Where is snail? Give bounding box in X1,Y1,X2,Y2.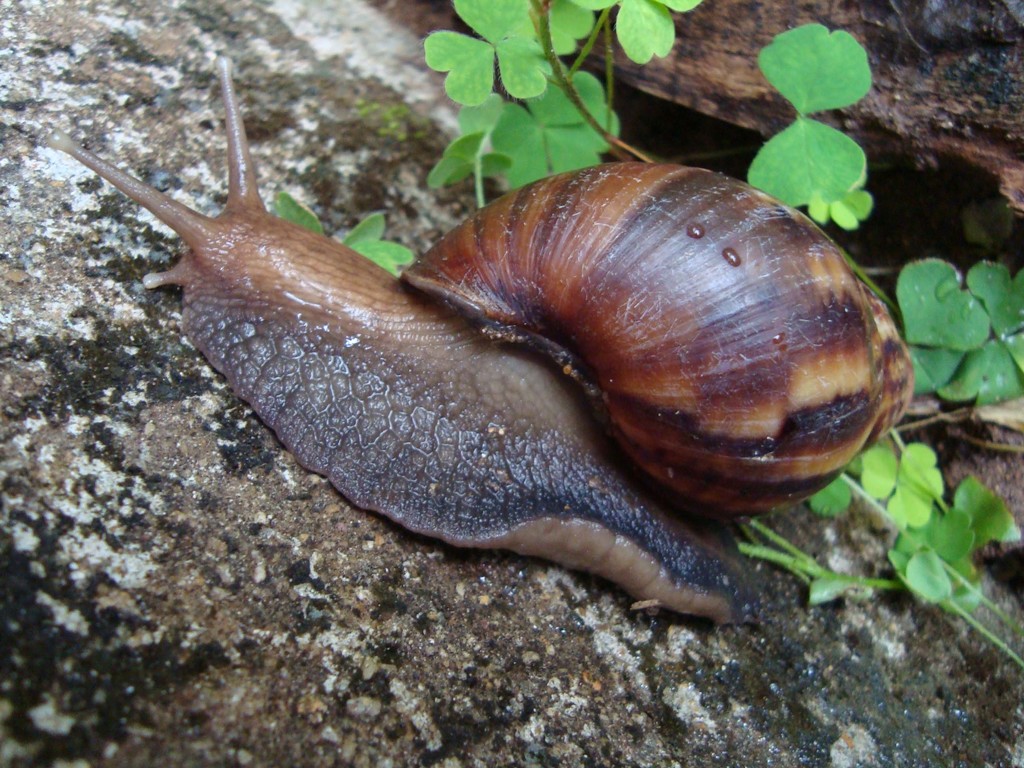
39,51,920,625.
